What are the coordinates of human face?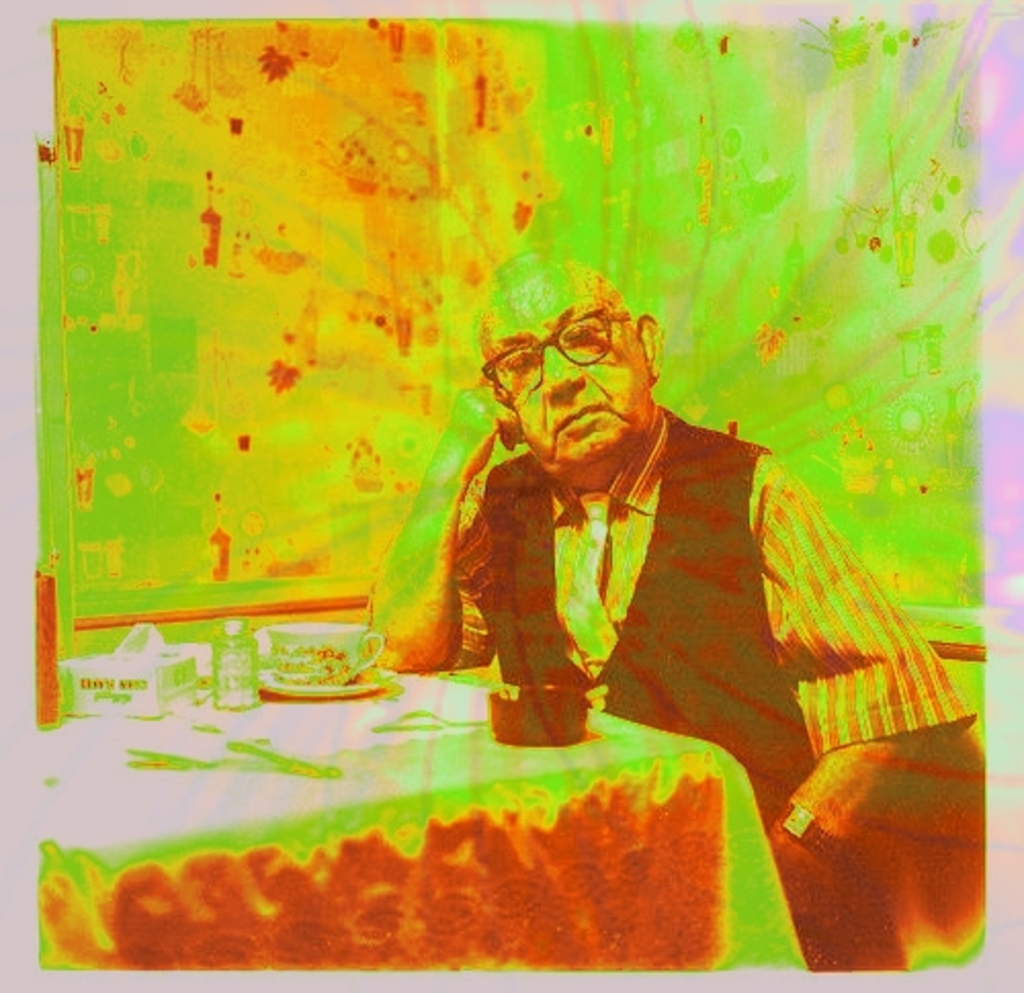
483 252 649 469.
